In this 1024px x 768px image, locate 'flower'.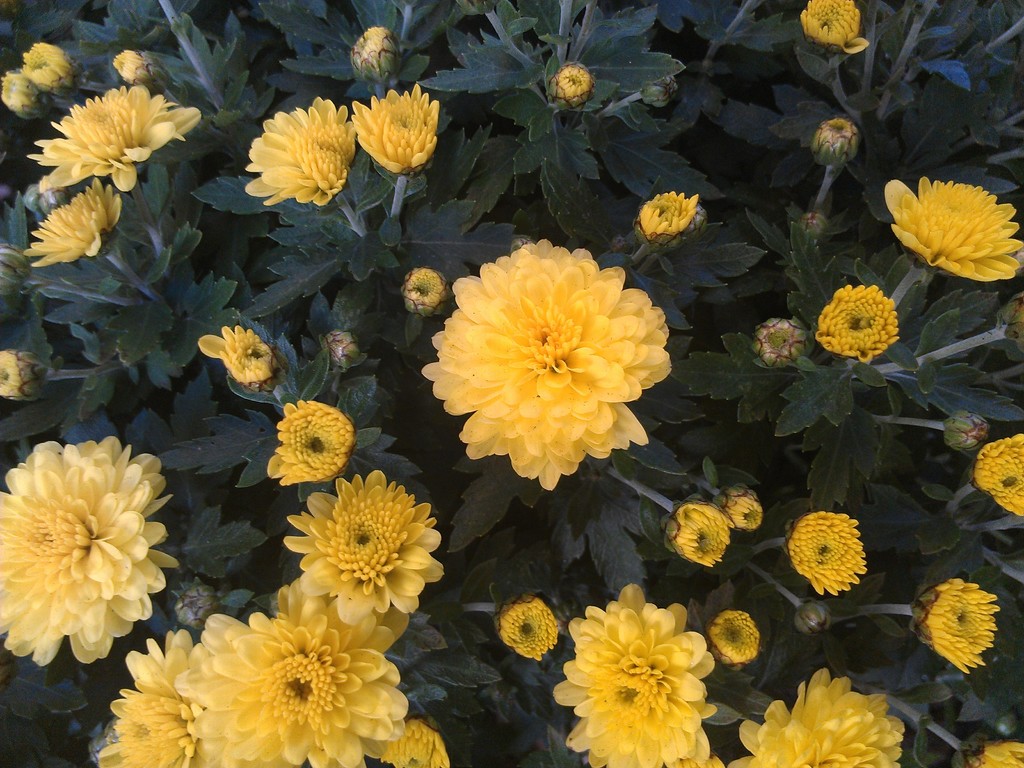
Bounding box: <bbox>27, 56, 203, 266</bbox>.
